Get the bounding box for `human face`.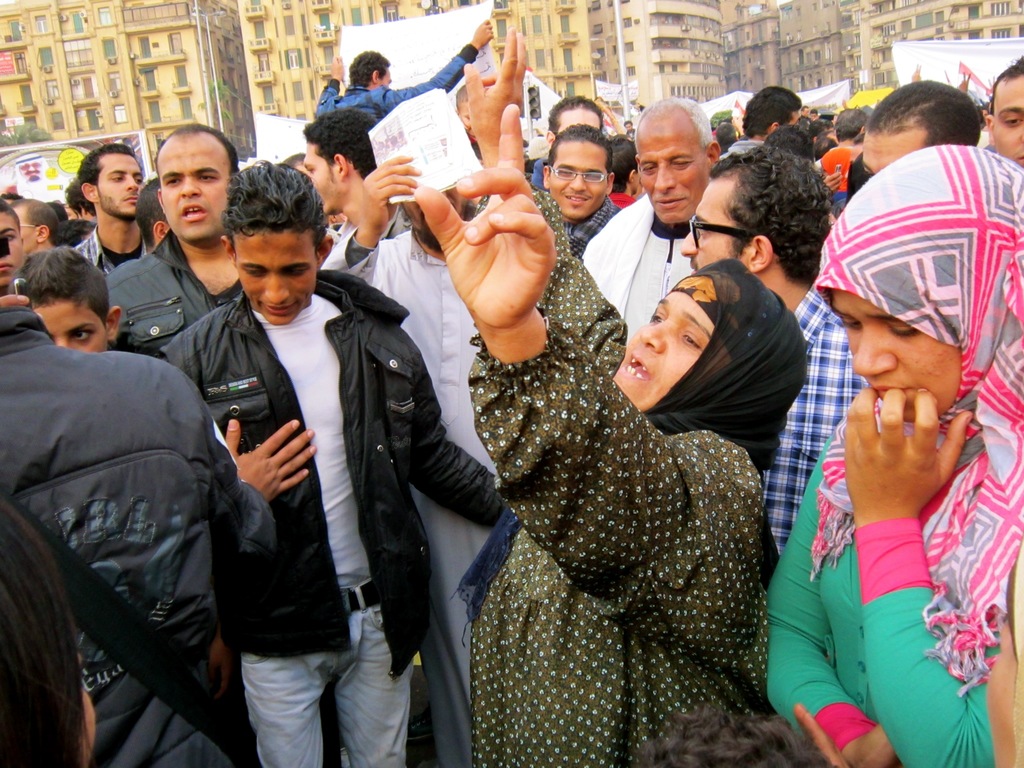
box=[636, 108, 707, 220].
